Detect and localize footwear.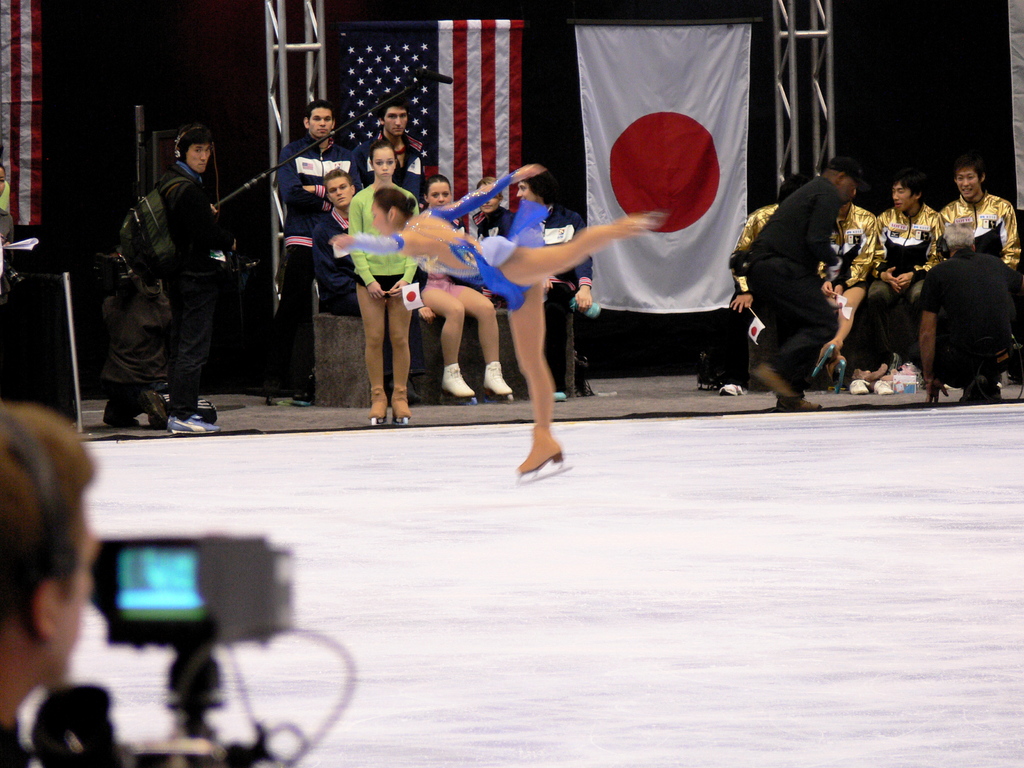
Localized at {"left": 572, "top": 301, "right": 600, "bottom": 325}.
